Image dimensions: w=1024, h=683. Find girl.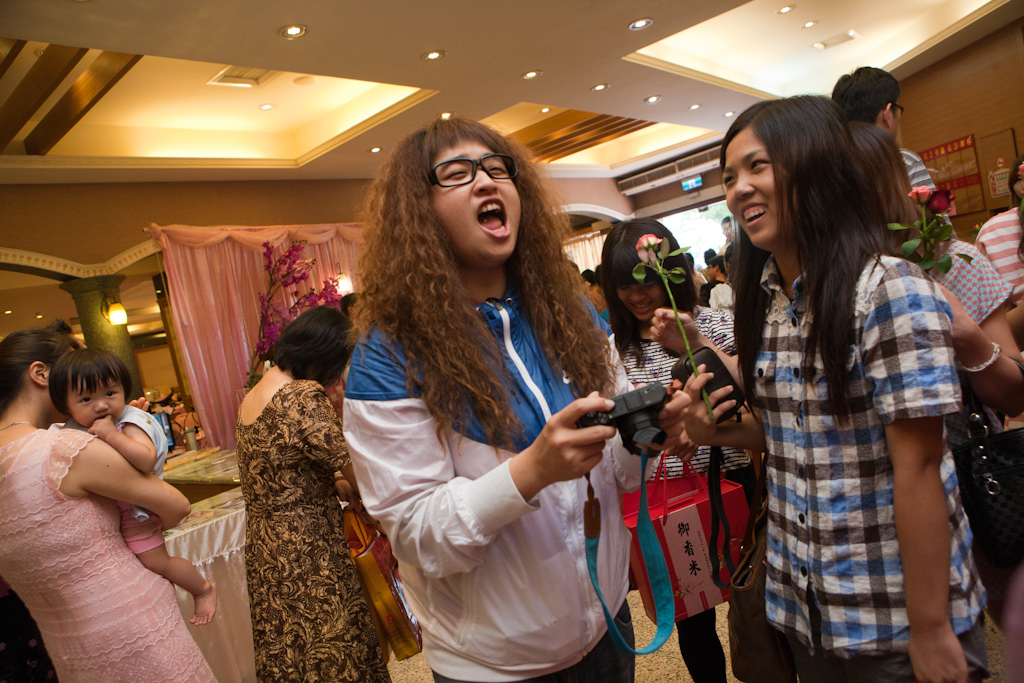
Rect(339, 118, 687, 682).
